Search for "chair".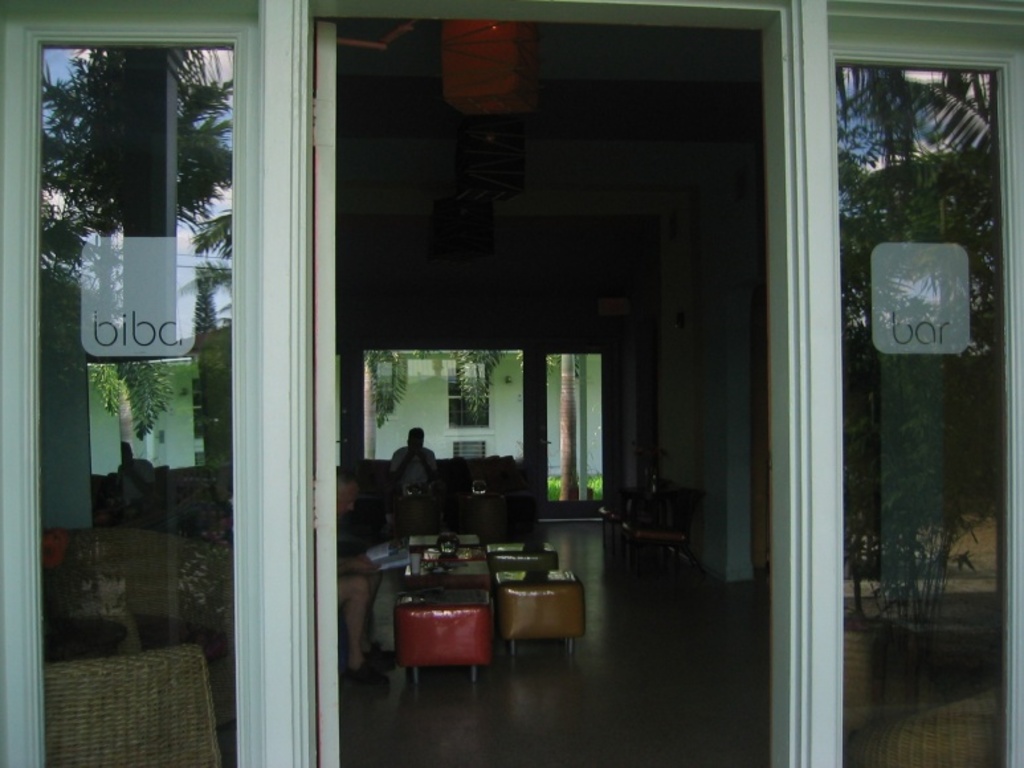
Found at detection(392, 604, 490, 687).
